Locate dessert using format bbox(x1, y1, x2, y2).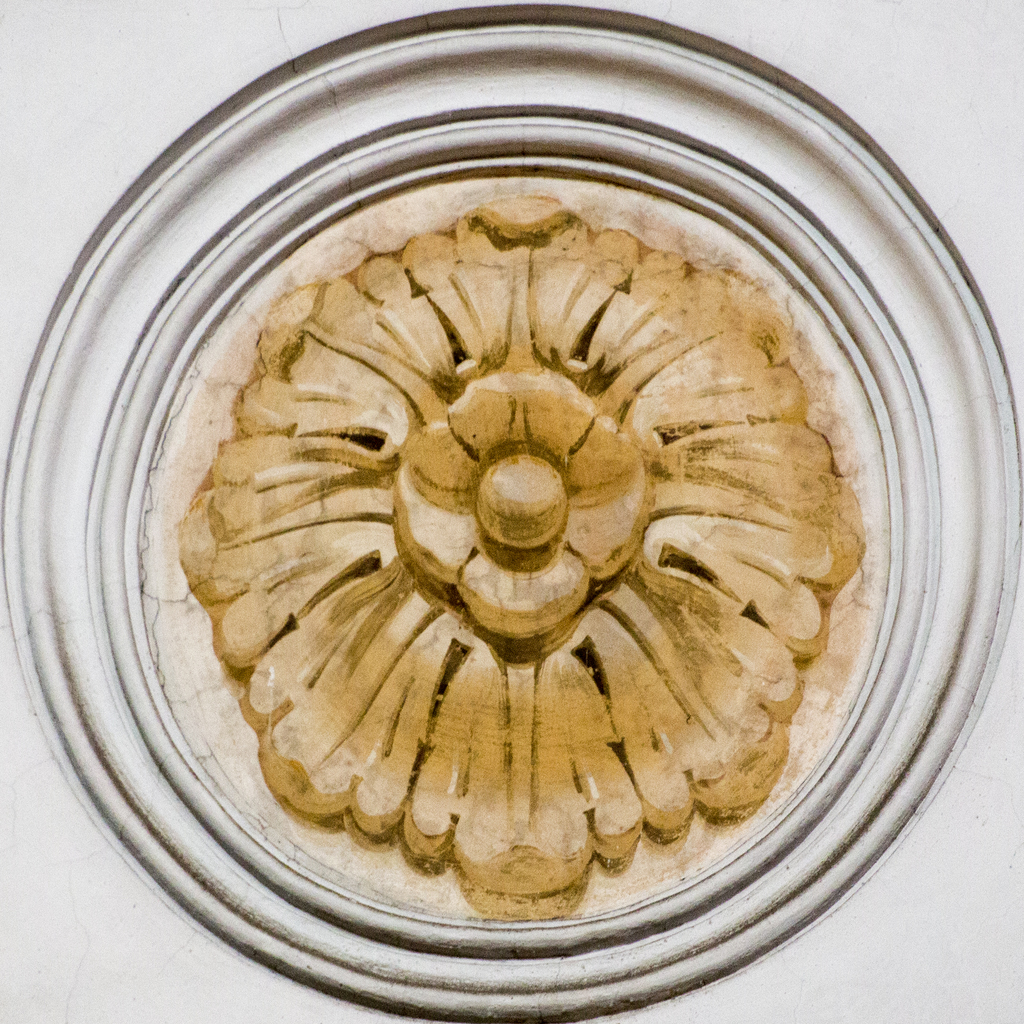
bbox(102, 268, 940, 924).
